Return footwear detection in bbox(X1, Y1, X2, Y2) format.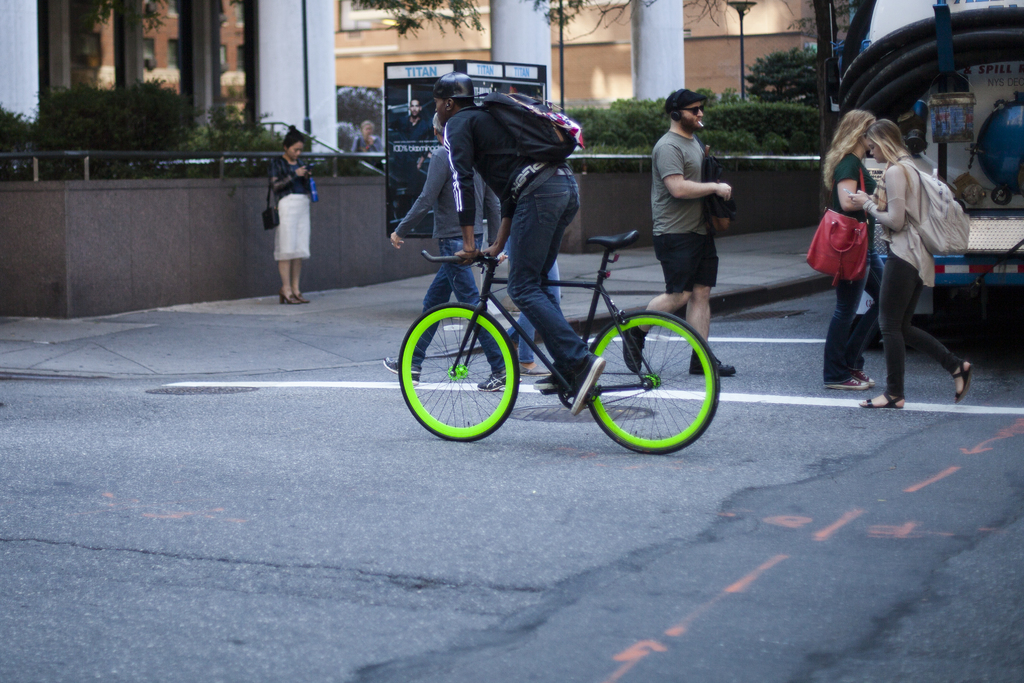
bbox(501, 327, 520, 356).
